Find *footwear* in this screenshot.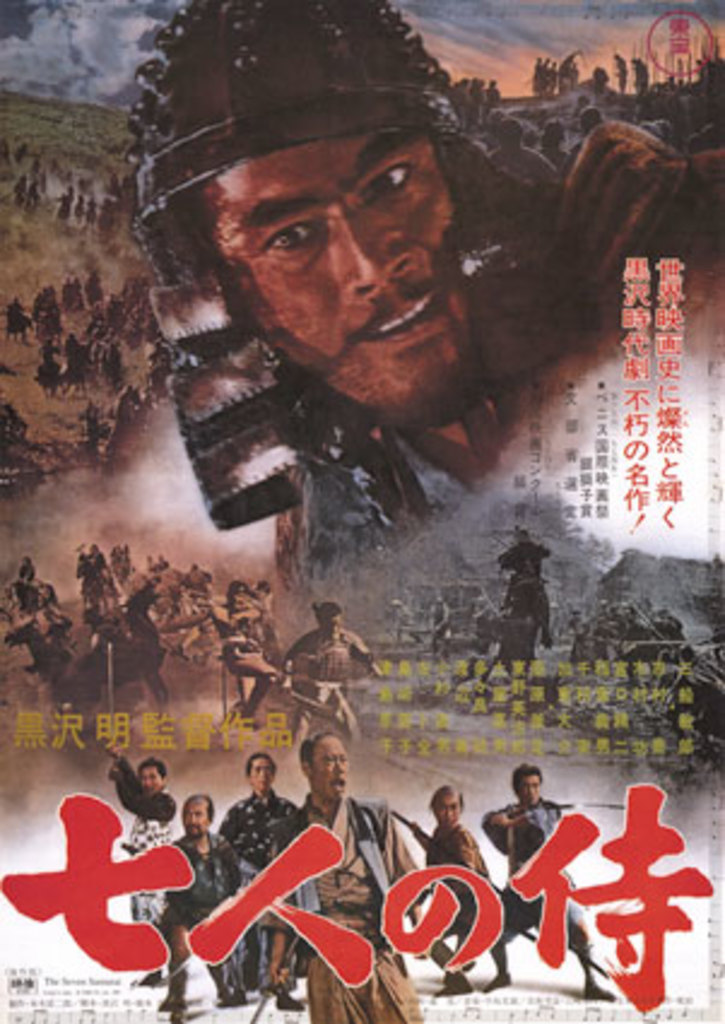
The bounding box for *footwear* is <box>431,964,465,997</box>.
